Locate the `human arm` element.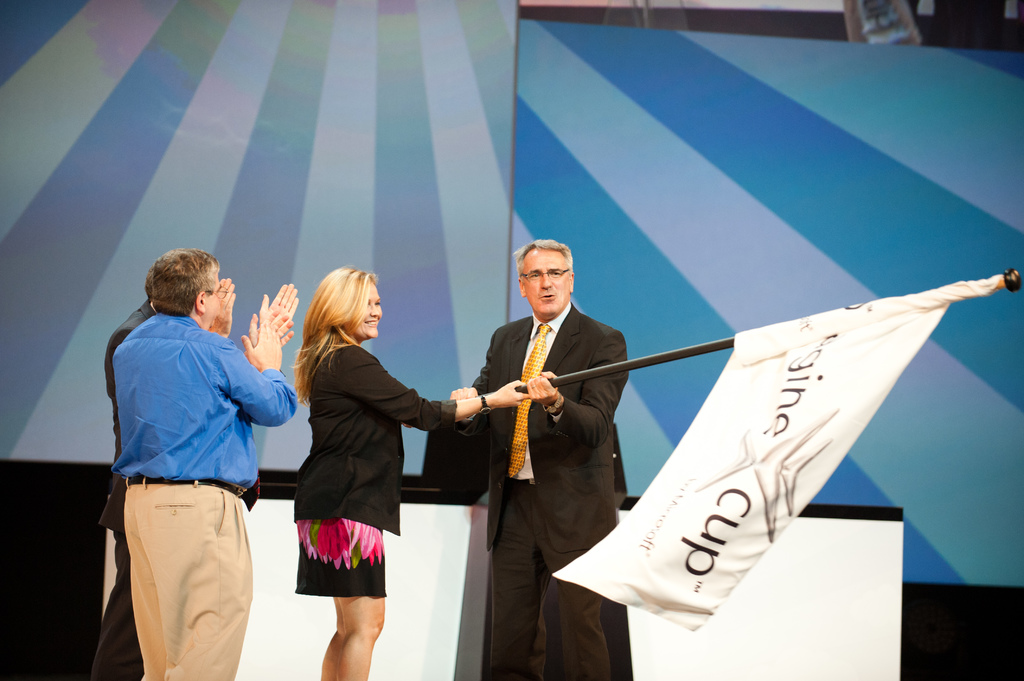
Element bbox: Rect(348, 351, 535, 429).
